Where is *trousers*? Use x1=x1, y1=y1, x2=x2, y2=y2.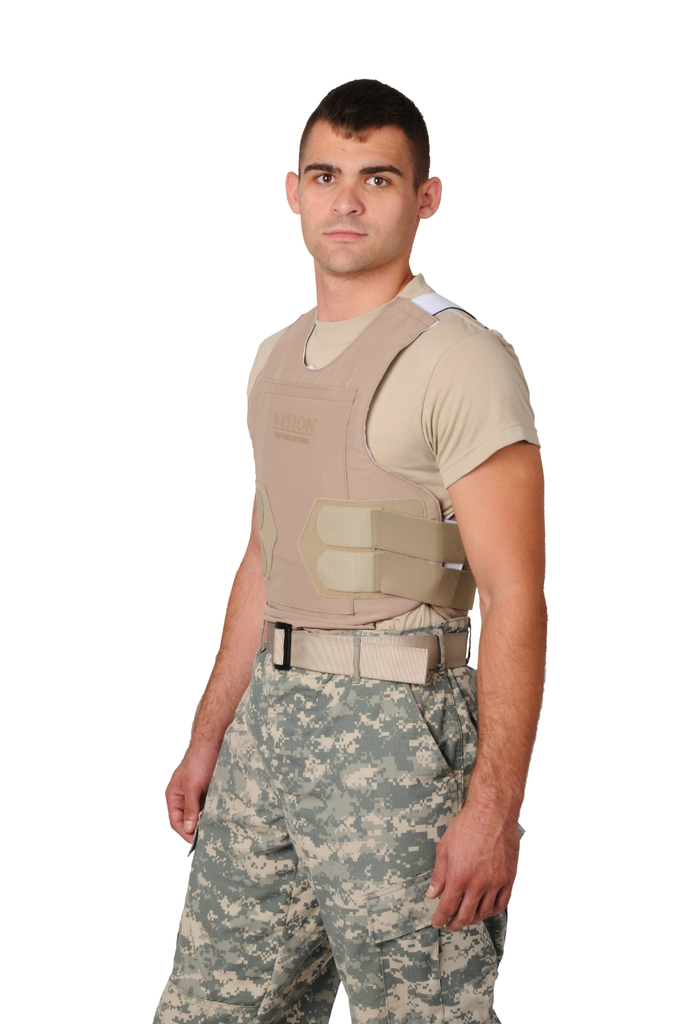
x1=186, y1=640, x2=506, y2=1015.
